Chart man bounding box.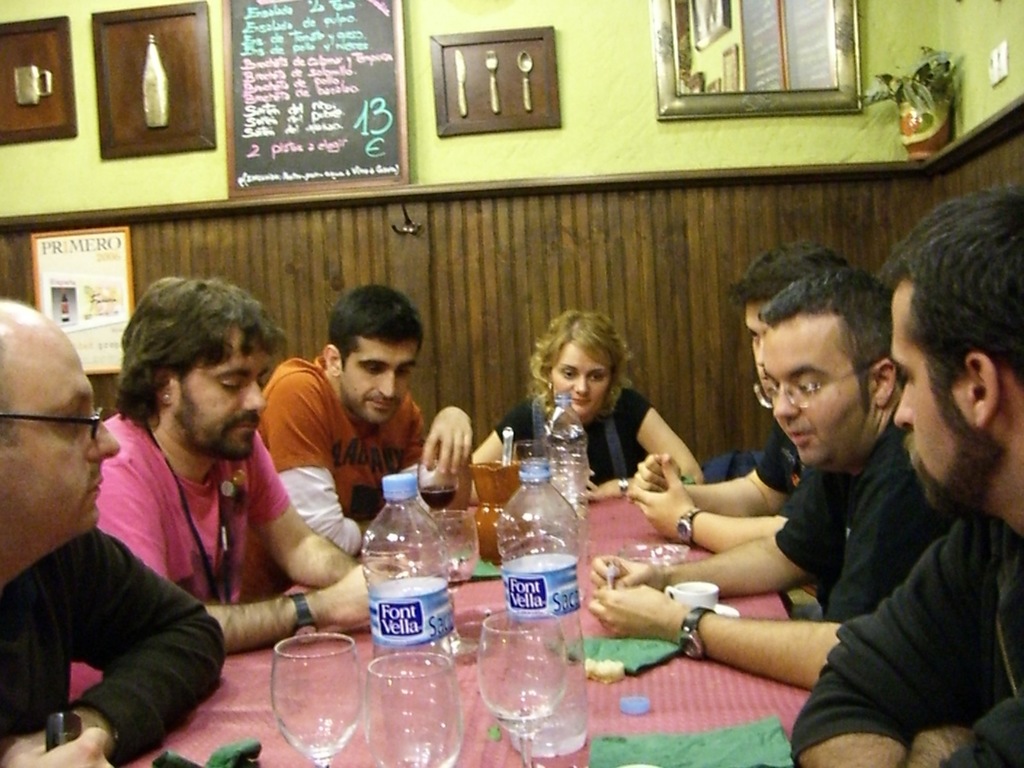
Charted: <bbox>253, 288, 477, 559</bbox>.
